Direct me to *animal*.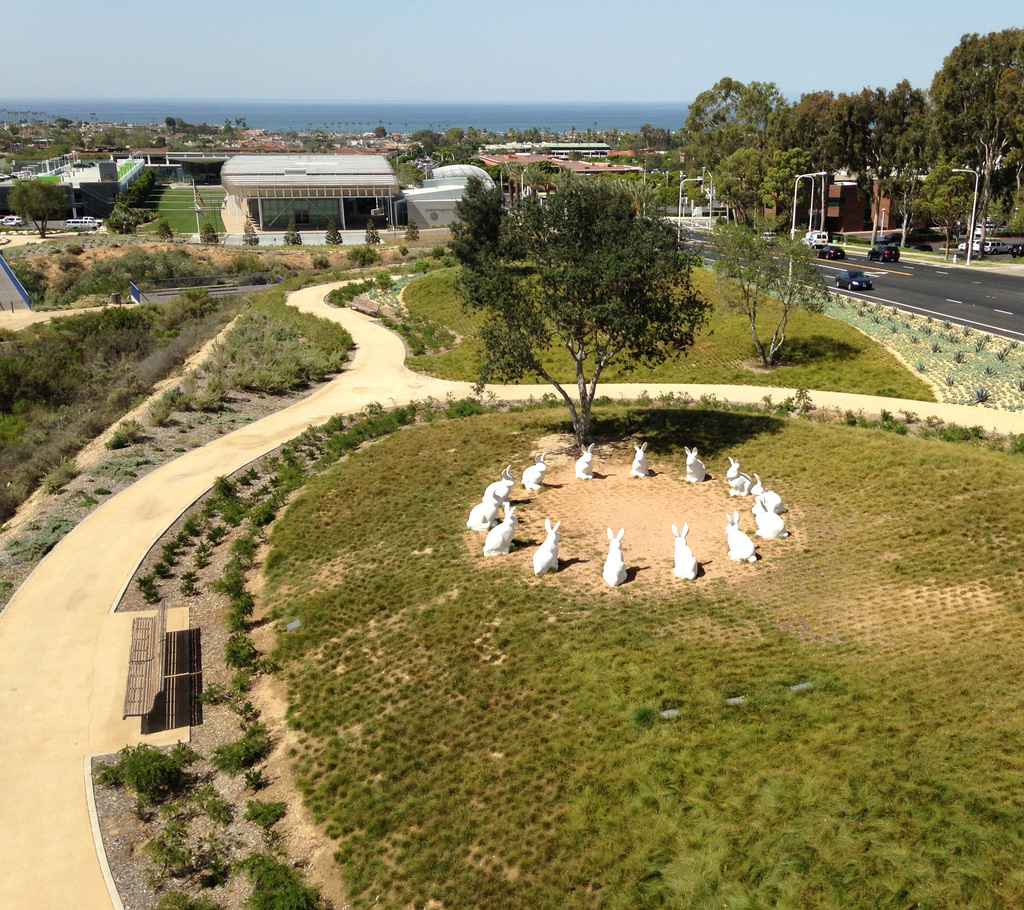
Direction: 726/512/756/562.
